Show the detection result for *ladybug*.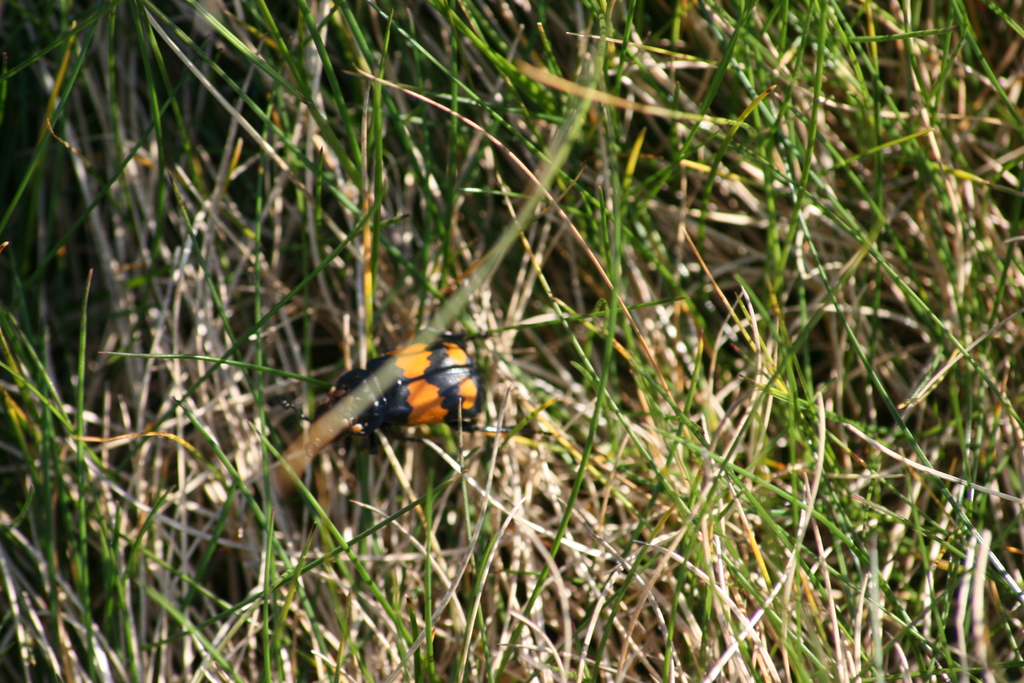
[324,343,486,431].
